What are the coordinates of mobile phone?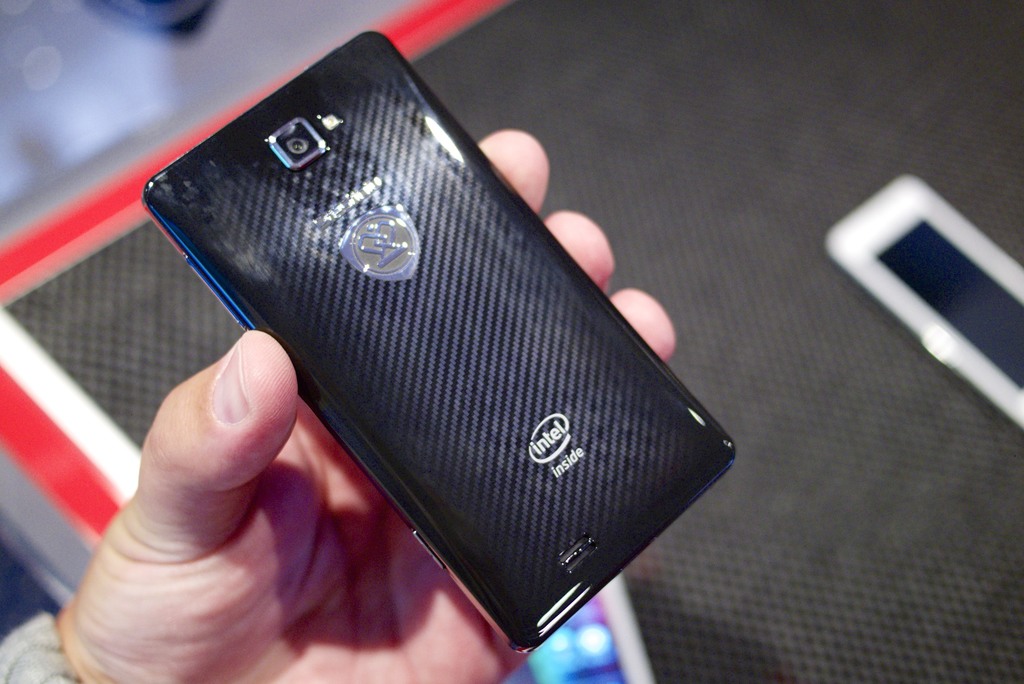
{"x1": 507, "y1": 573, "x2": 659, "y2": 683}.
